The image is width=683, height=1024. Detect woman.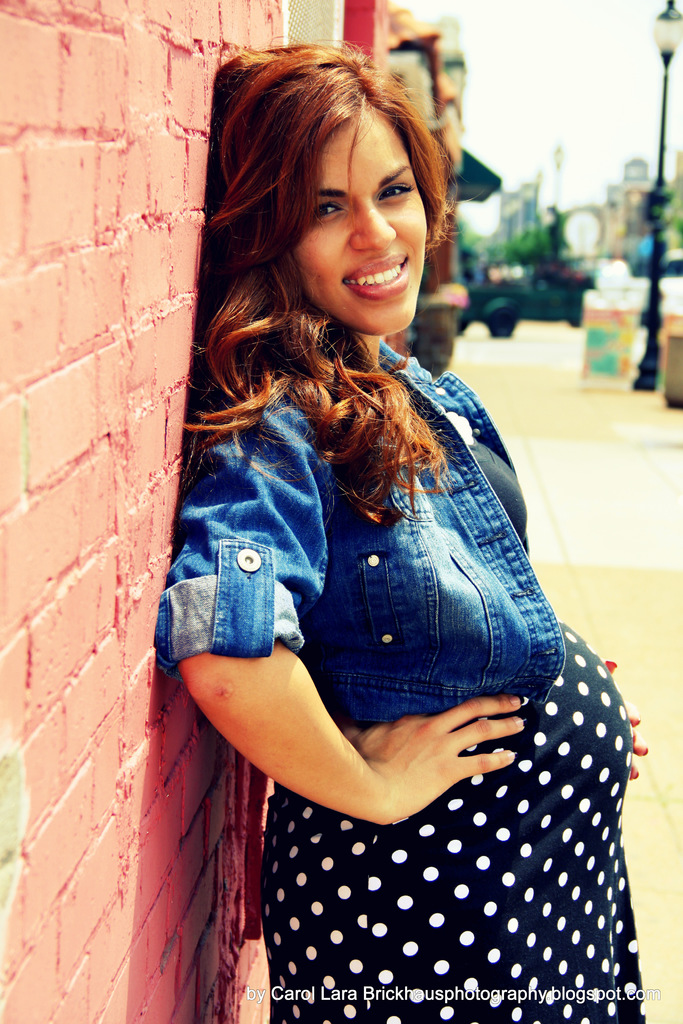
Detection: Rect(115, 66, 648, 1007).
